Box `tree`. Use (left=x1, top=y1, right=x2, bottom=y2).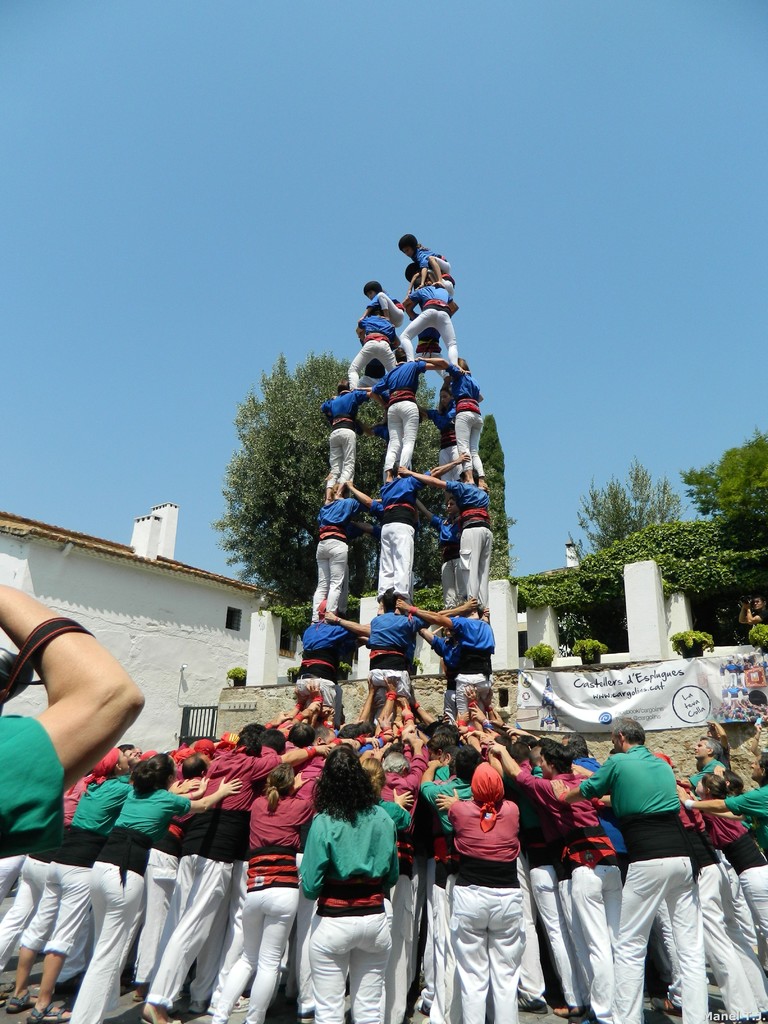
(left=516, top=563, right=628, bottom=664).
